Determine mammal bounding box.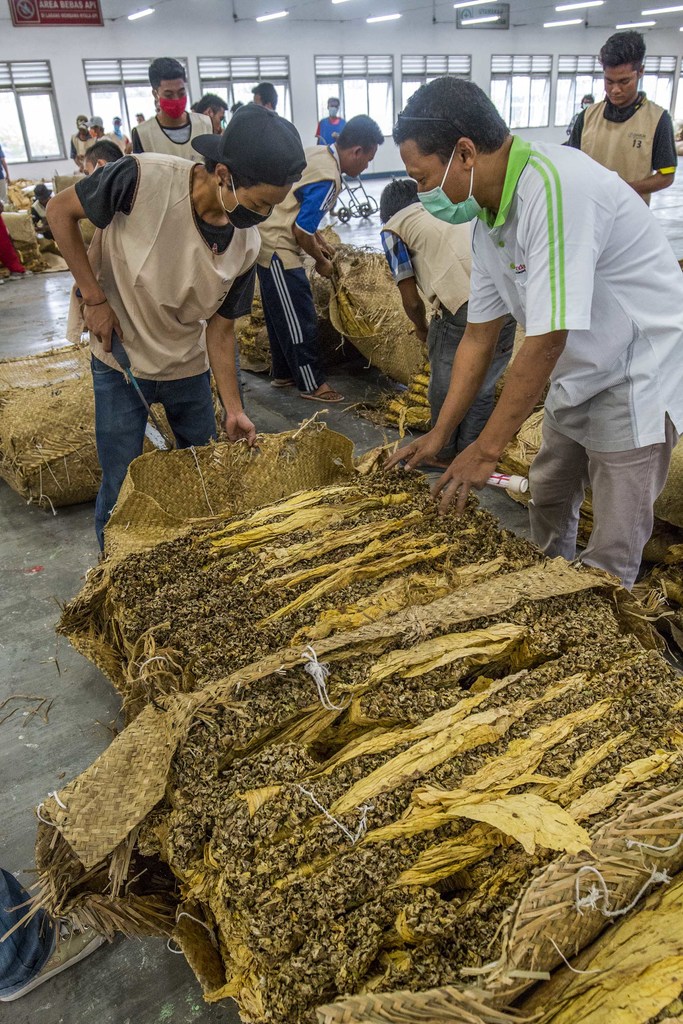
Determined: <bbox>190, 89, 227, 132</bbox>.
